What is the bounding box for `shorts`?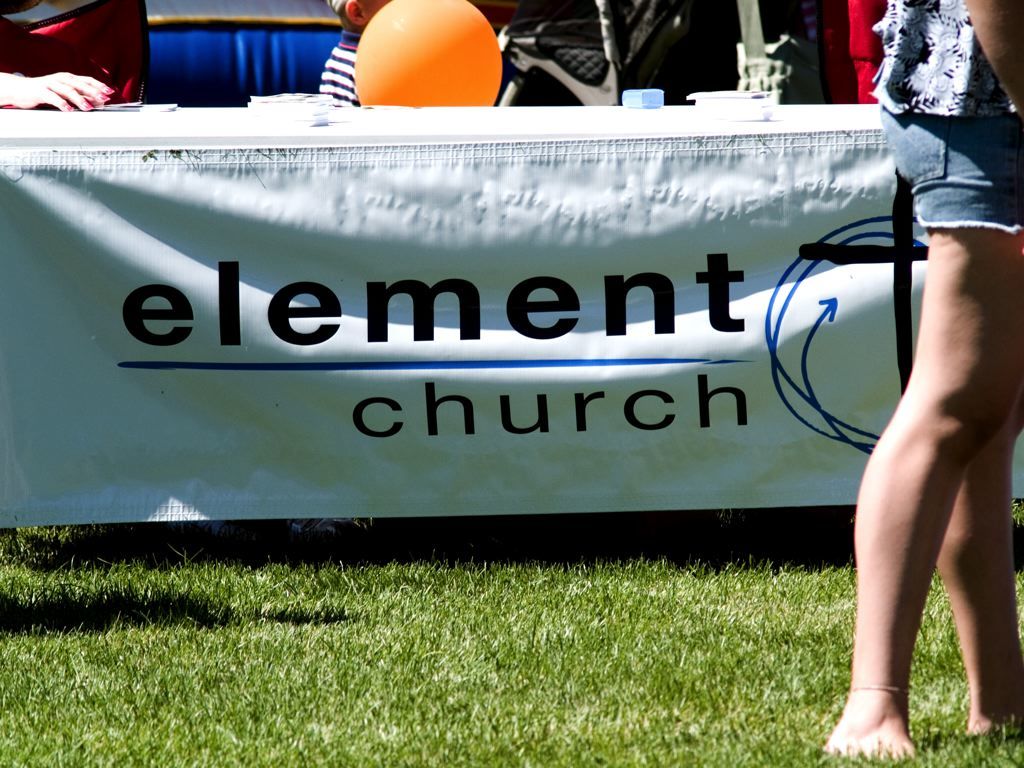
box=[0, 0, 148, 102].
